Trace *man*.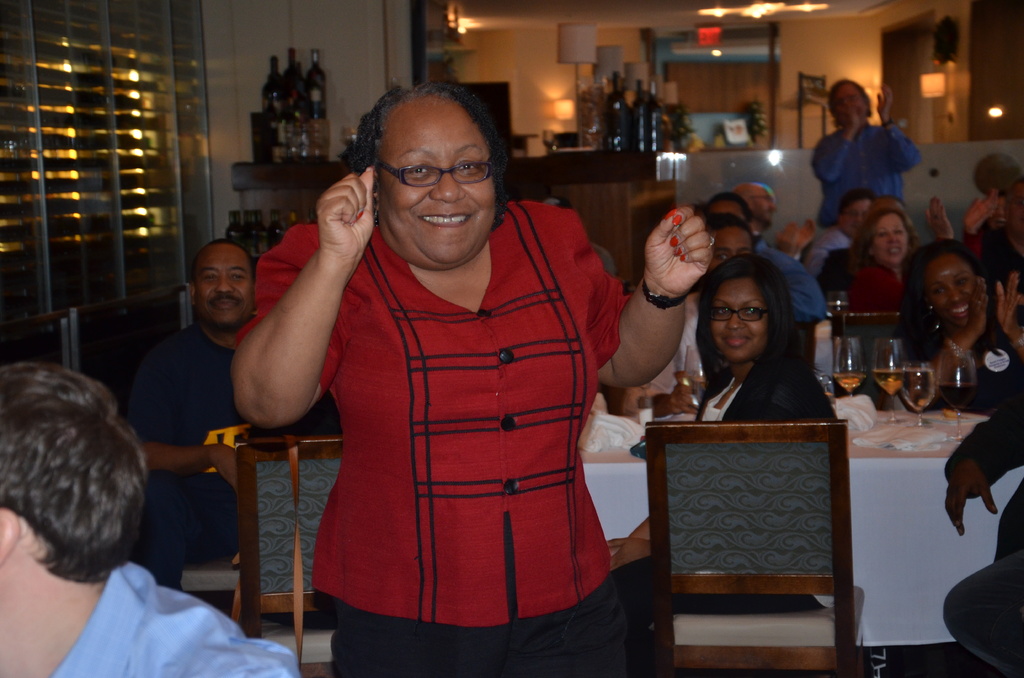
Traced to bbox=(724, 180, 817, 262).
